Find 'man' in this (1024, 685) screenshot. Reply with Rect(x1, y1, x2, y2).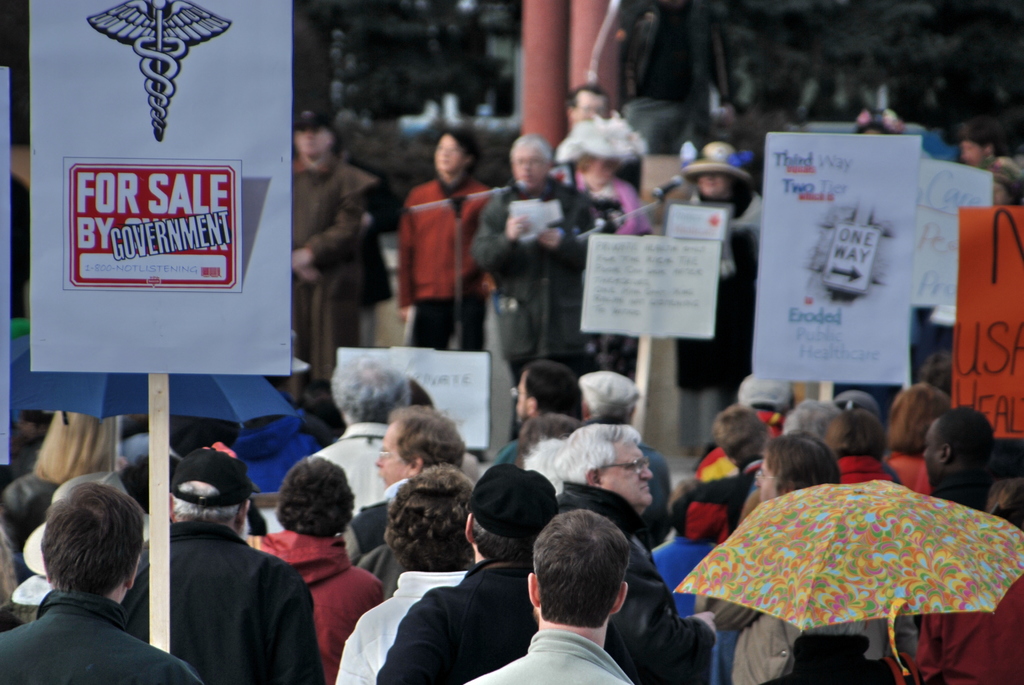
Rect(0, 491, 186, 677).
